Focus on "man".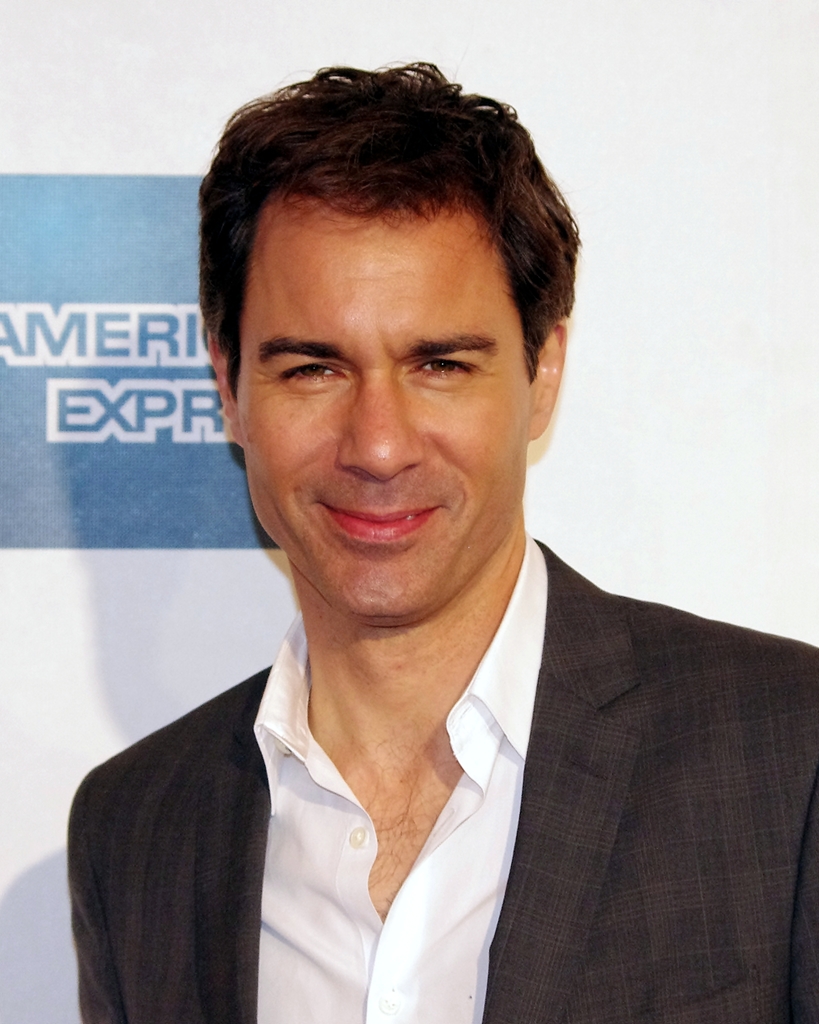
Focused at [65, 62, 818, 1023].
